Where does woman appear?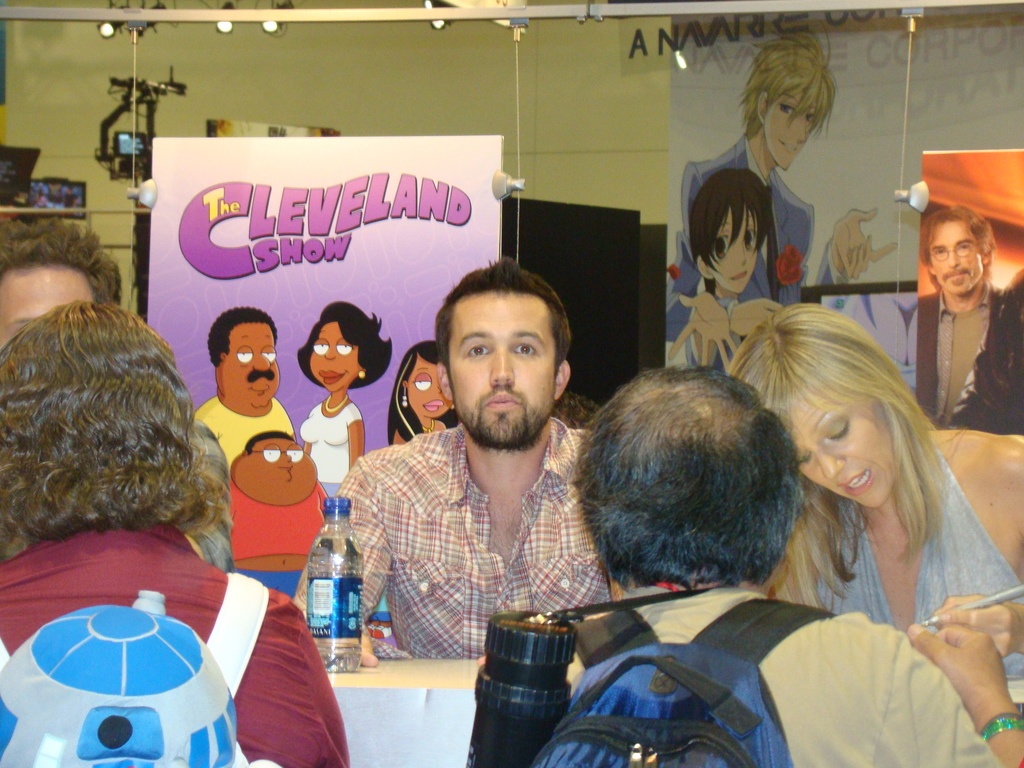
Appears at bbox(386, 341, 469, 452).
